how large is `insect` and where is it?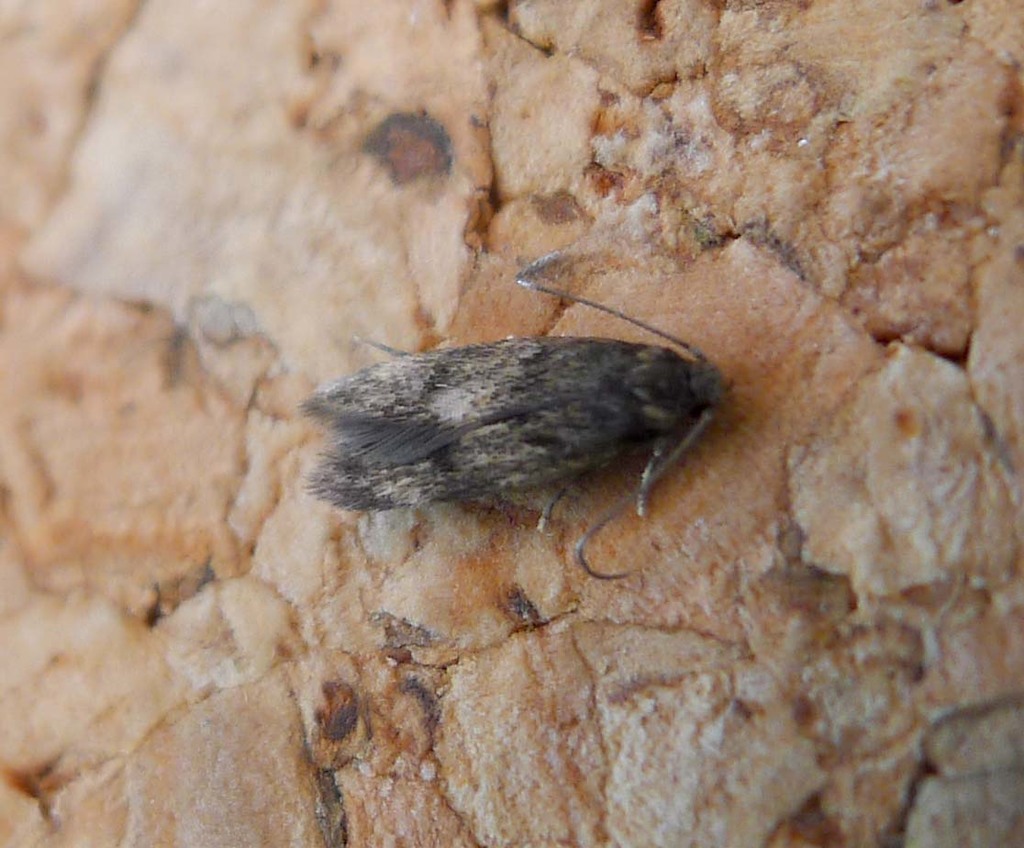
Bounding box: (304,247,729,583).
